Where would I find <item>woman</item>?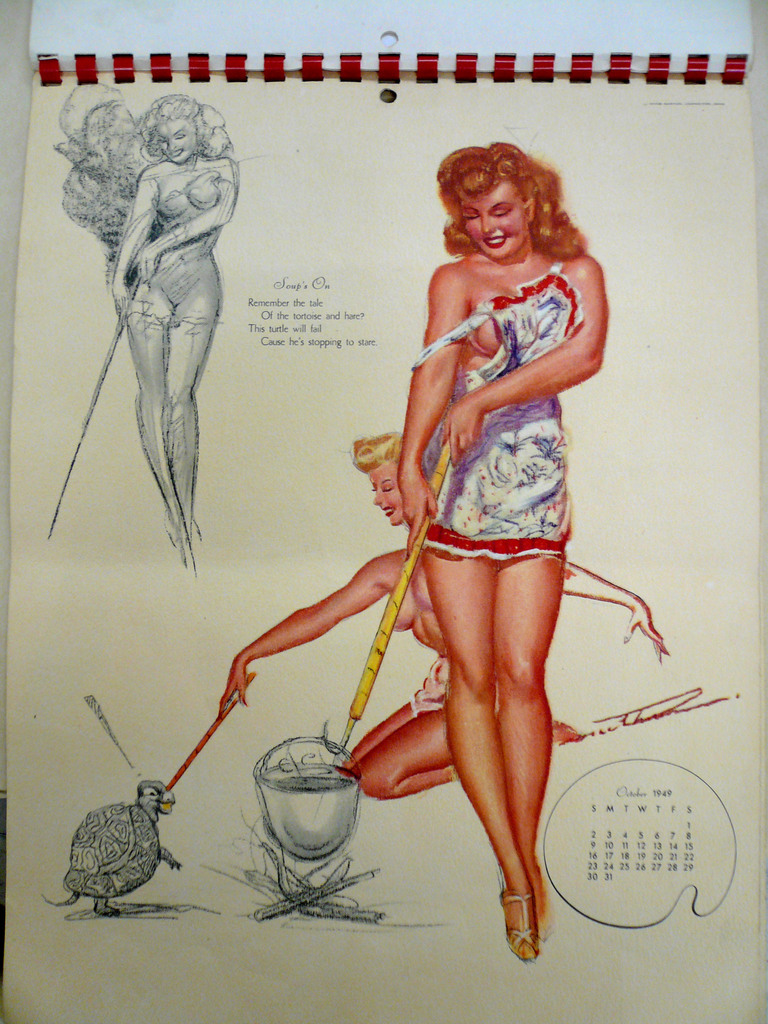
At bbox=(381, 134, 624, 964).
